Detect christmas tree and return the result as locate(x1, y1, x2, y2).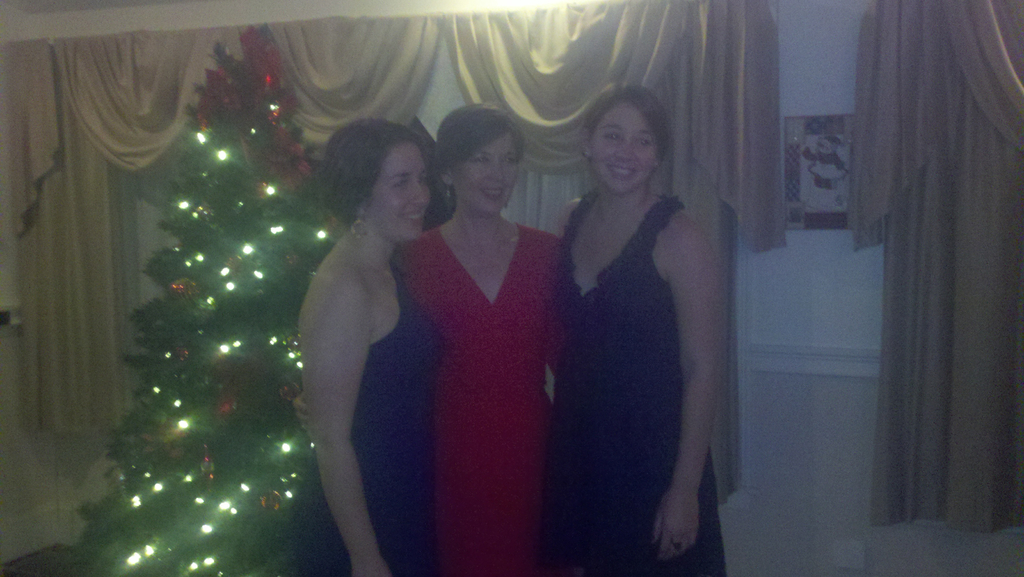
locate(68, 17, 419, 576).
